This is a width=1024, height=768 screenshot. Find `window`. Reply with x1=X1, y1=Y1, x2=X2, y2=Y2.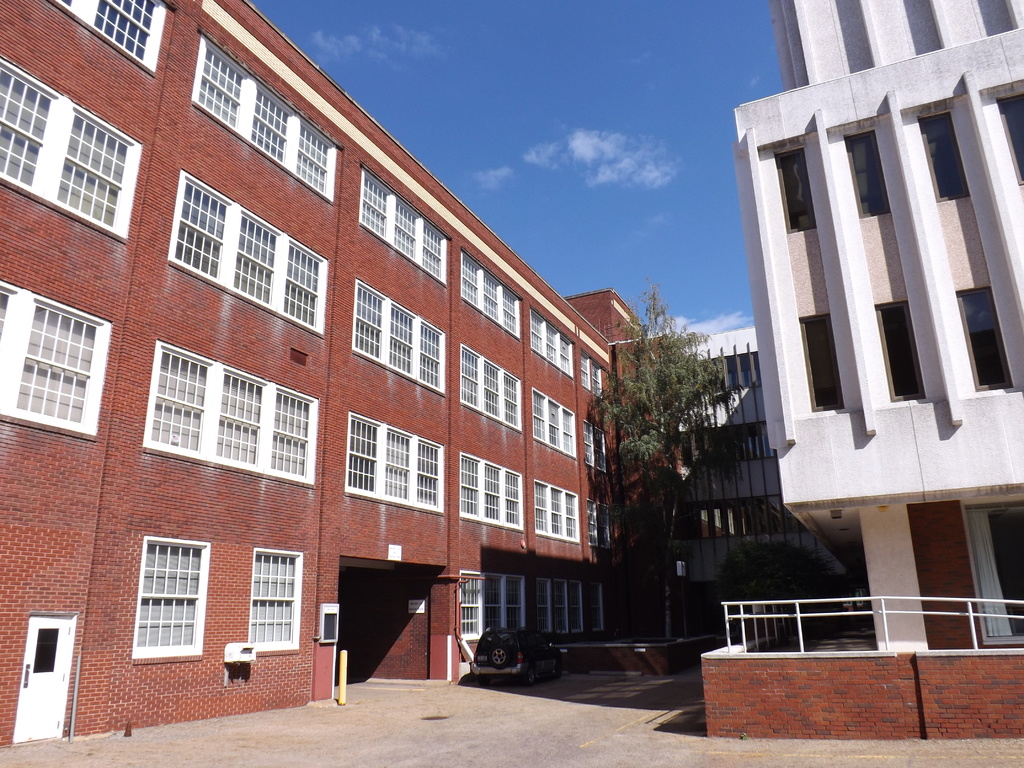
x1=191, y1=29, x2=343, y2=197.
